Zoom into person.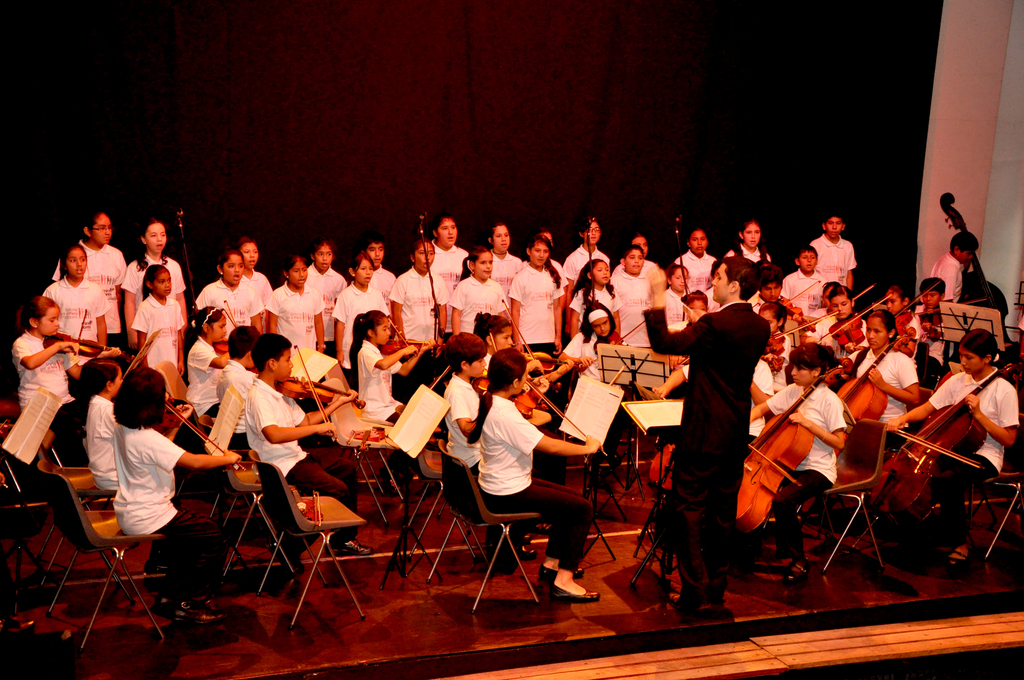
Zoom target: l=52, t=208, r=130, b=337.
